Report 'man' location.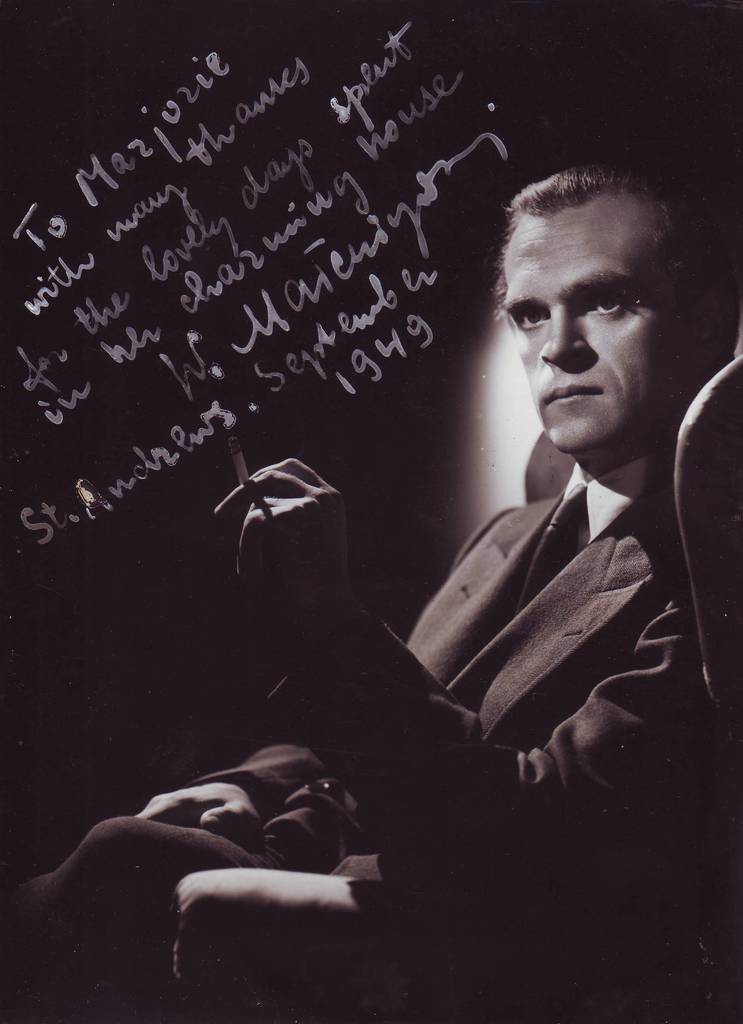
Report: <box>0,161,737,1023</box>.
